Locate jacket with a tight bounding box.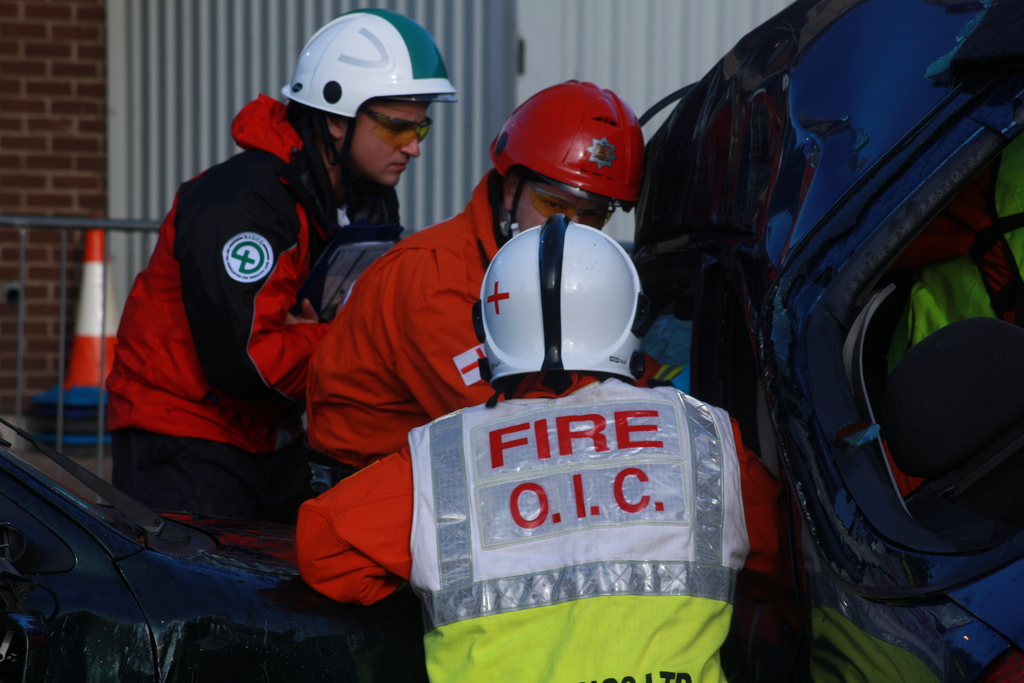
(left=103, top=92, right=408, bottom=499).
